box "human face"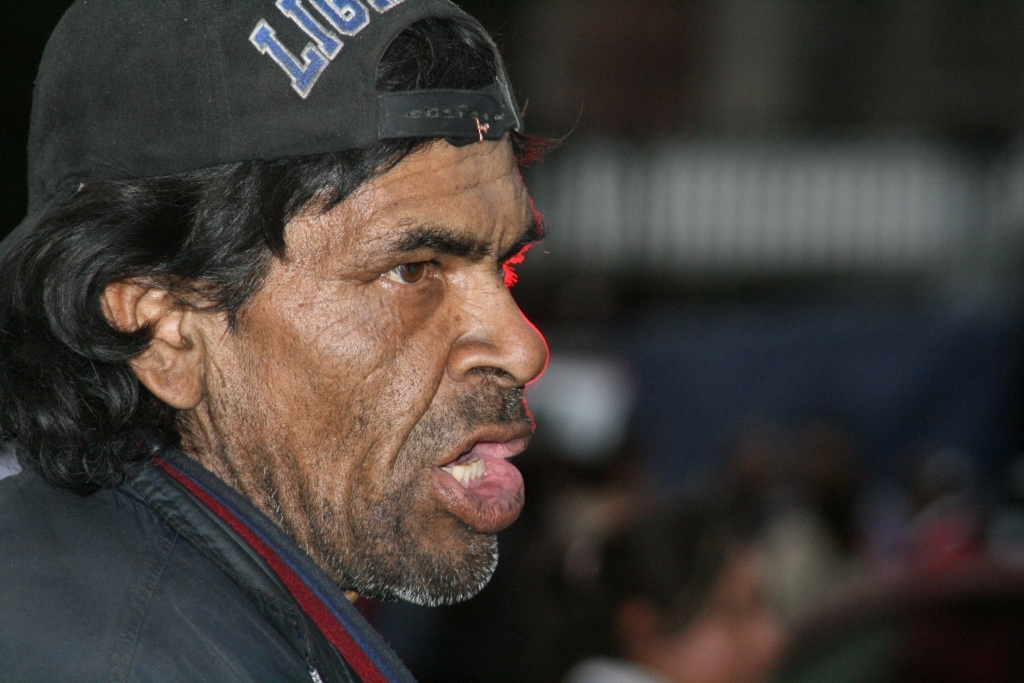
199, 136, 541, 600
